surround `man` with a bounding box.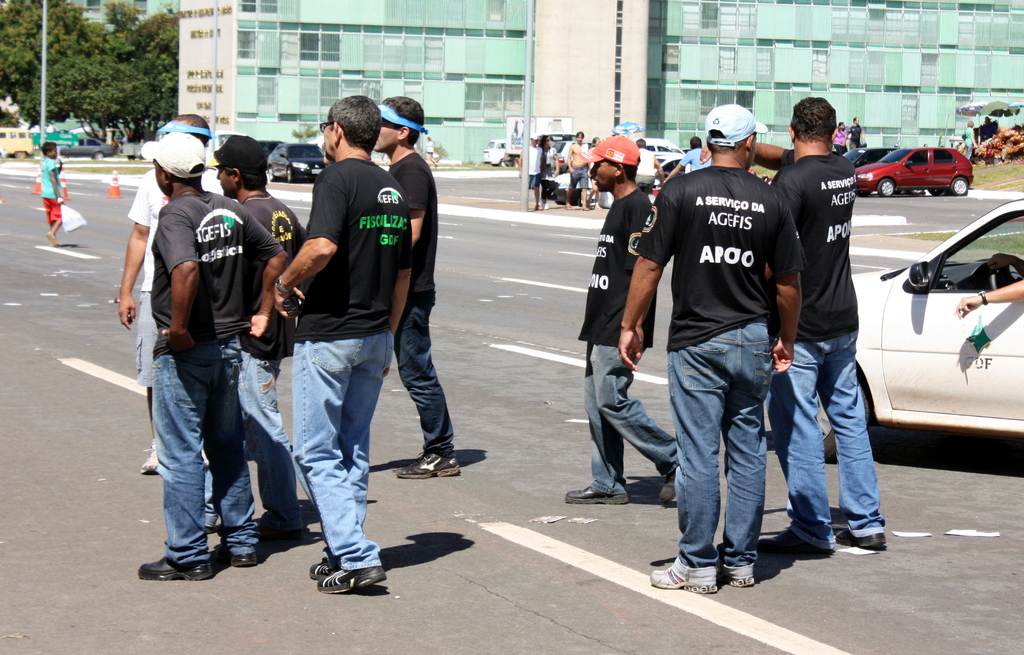
271:90:421:595.
